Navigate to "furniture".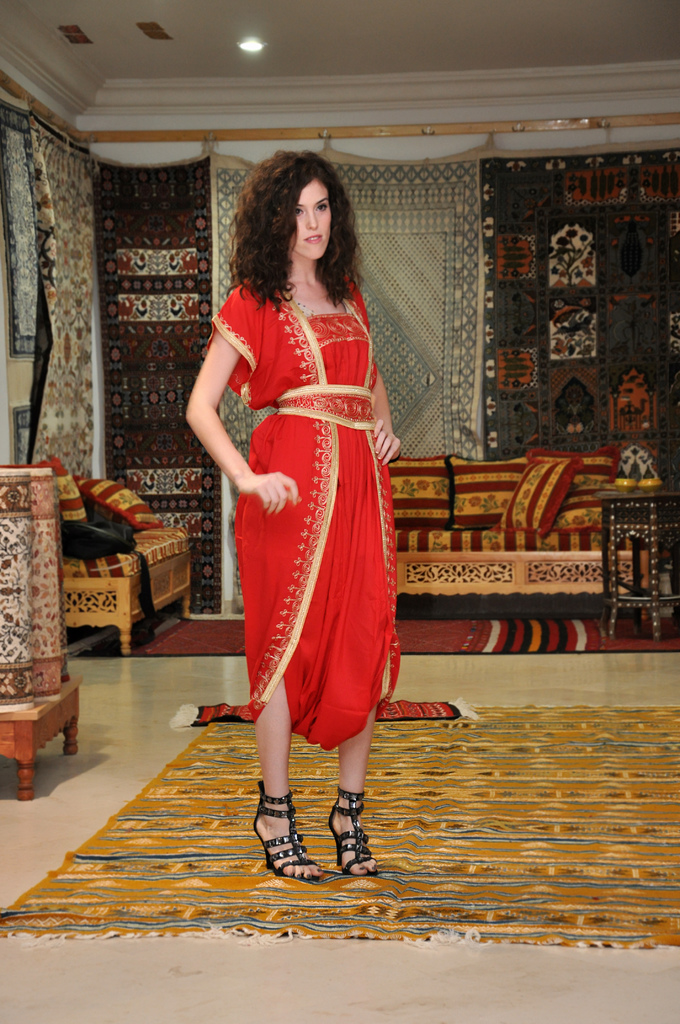
Navigation target: [383,443,651,614].
